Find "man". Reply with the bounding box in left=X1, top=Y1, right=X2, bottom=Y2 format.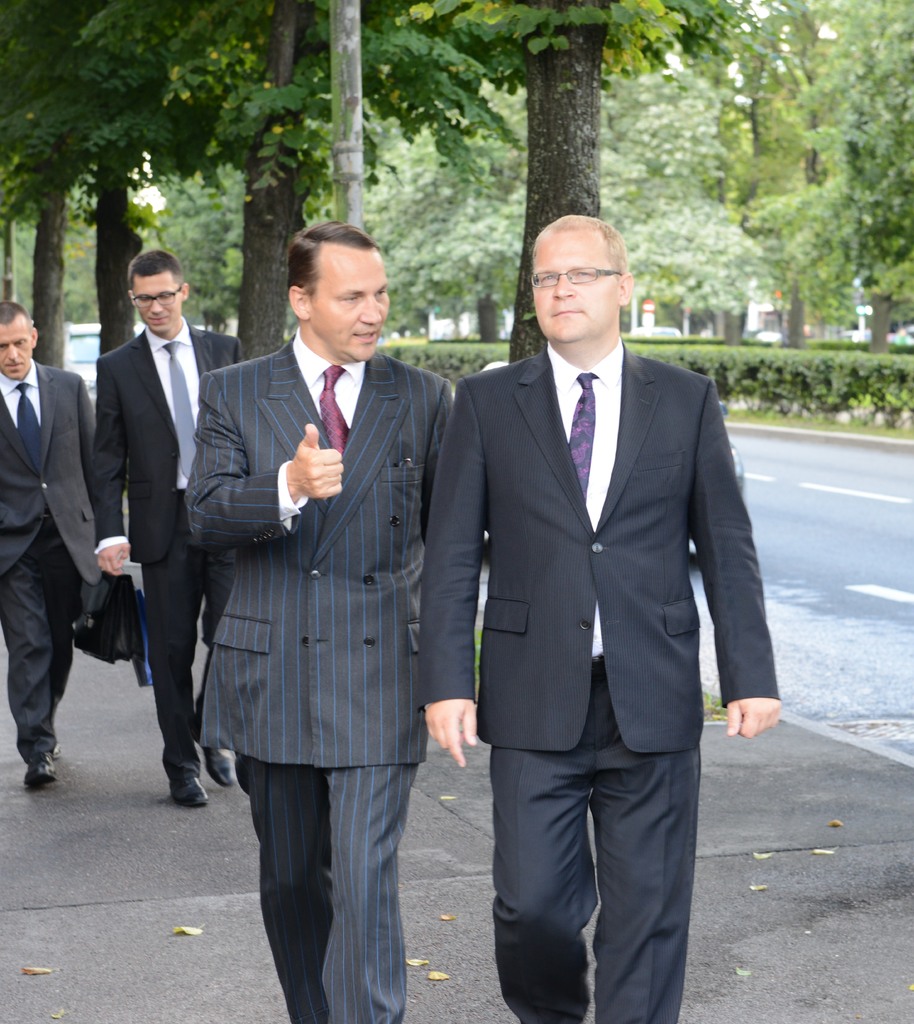
left=185, top=193, right=482, bottom=1000.
